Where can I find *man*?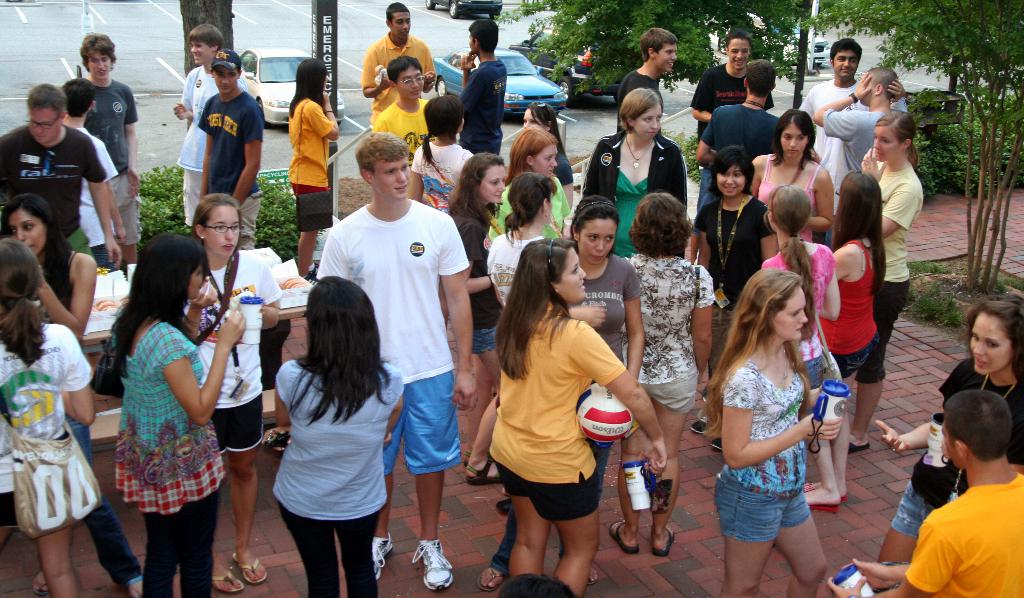
You can find it at (x1=0, y1=86, x2=124, y2=269).
